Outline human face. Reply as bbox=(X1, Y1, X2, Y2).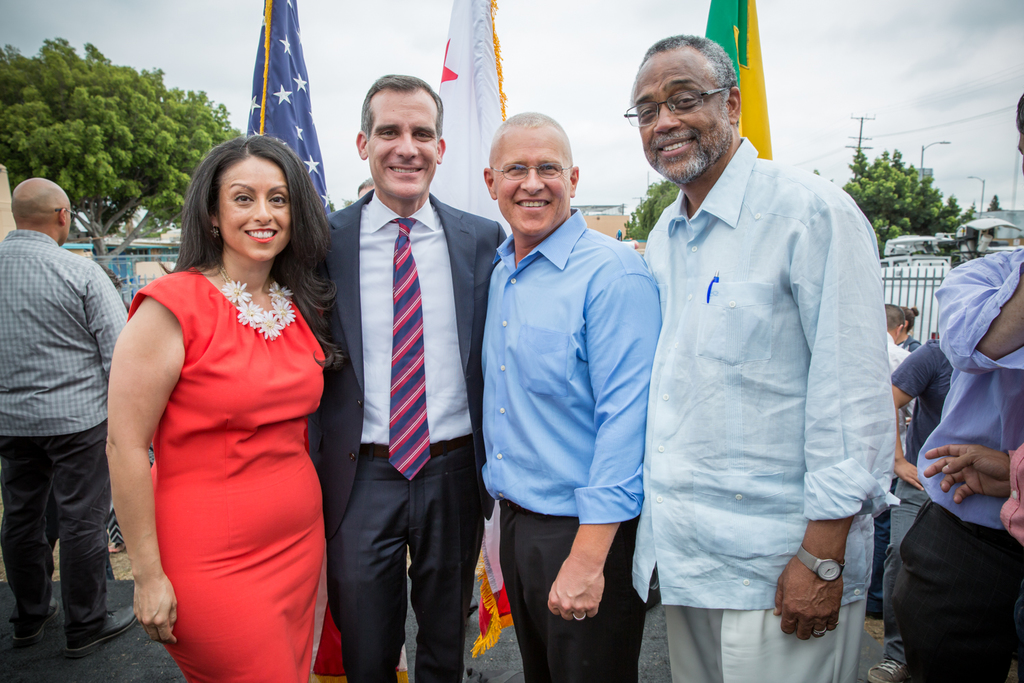
bbox=(218, 154, 291, 260).
